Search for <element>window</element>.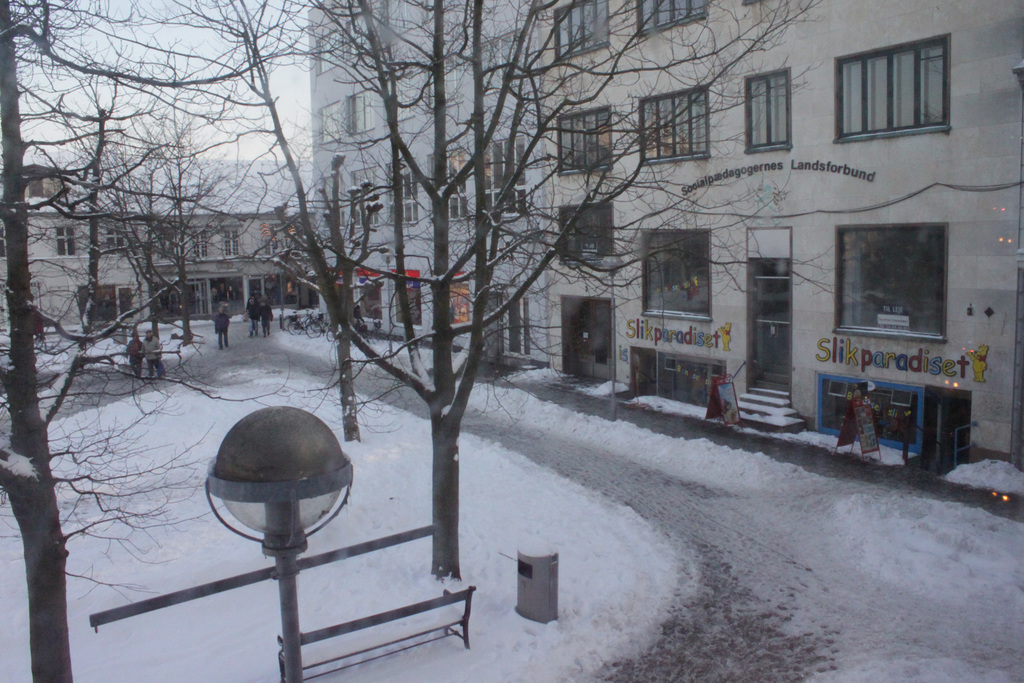
Found at detection(223, 225, 243, 258).
